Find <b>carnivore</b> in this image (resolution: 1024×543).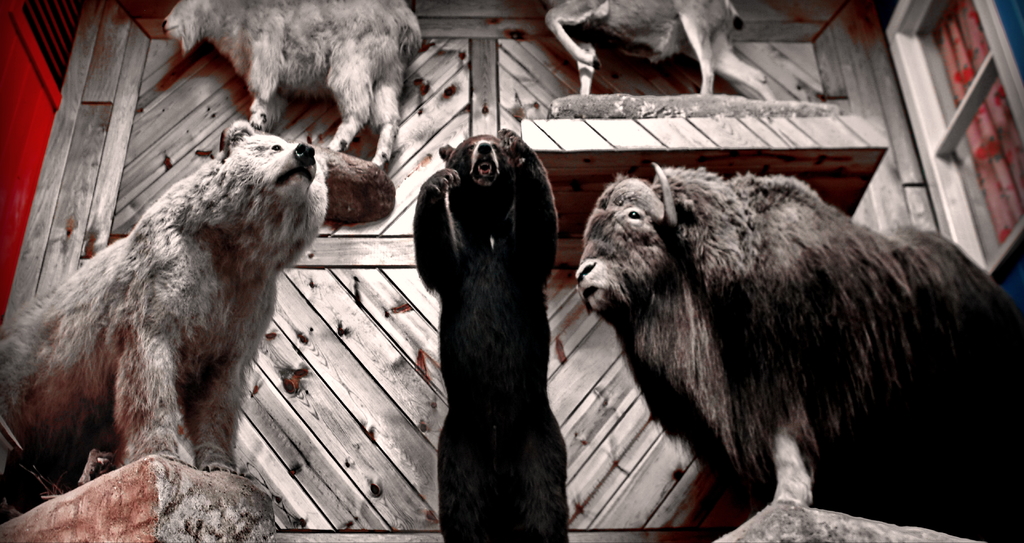
bbox=[412, 114, 563, 542].
